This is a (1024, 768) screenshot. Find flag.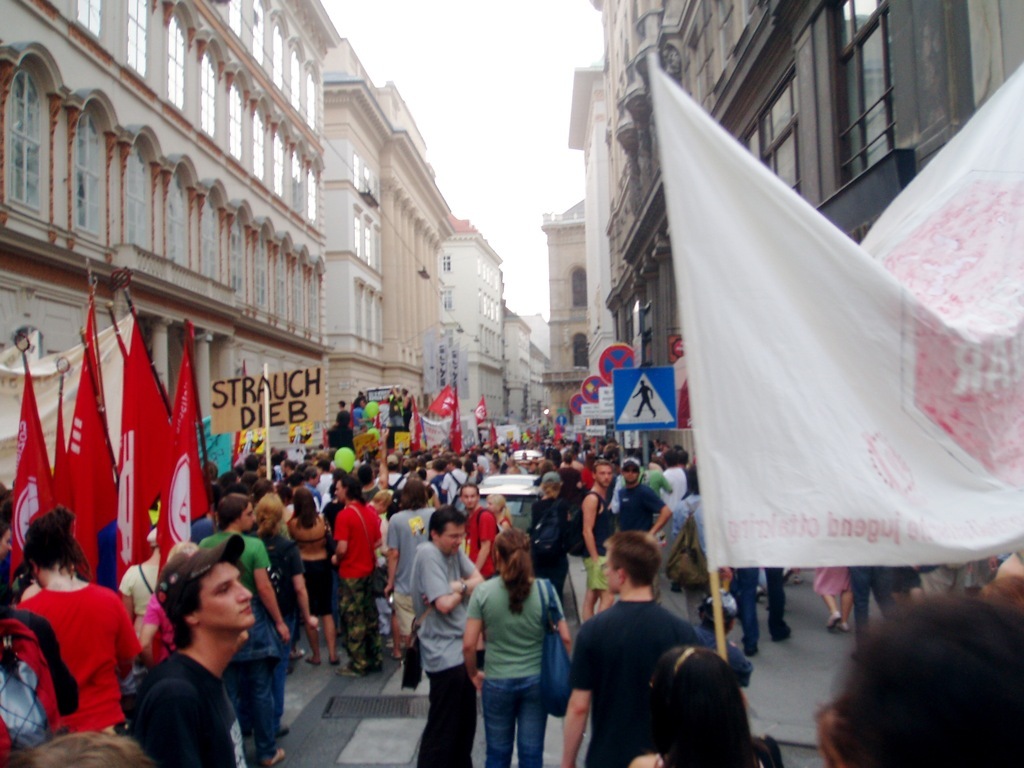
Bounding box: <bbox>659, 38, 975, 651</bbox>.
